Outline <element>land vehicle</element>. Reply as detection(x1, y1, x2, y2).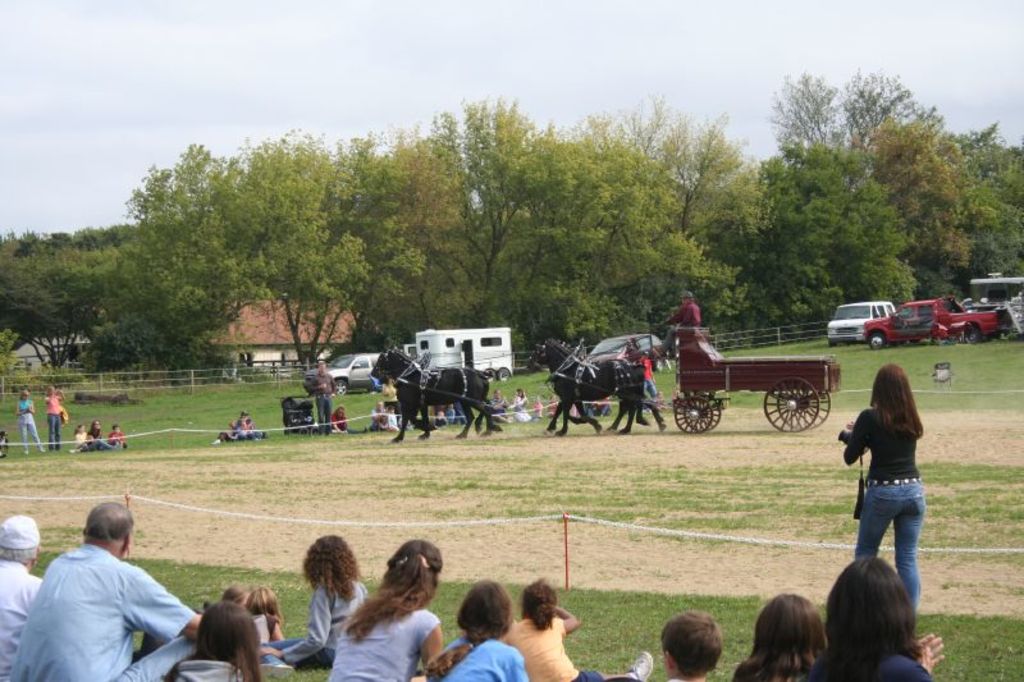
detection(301, 351, 398, 394).
